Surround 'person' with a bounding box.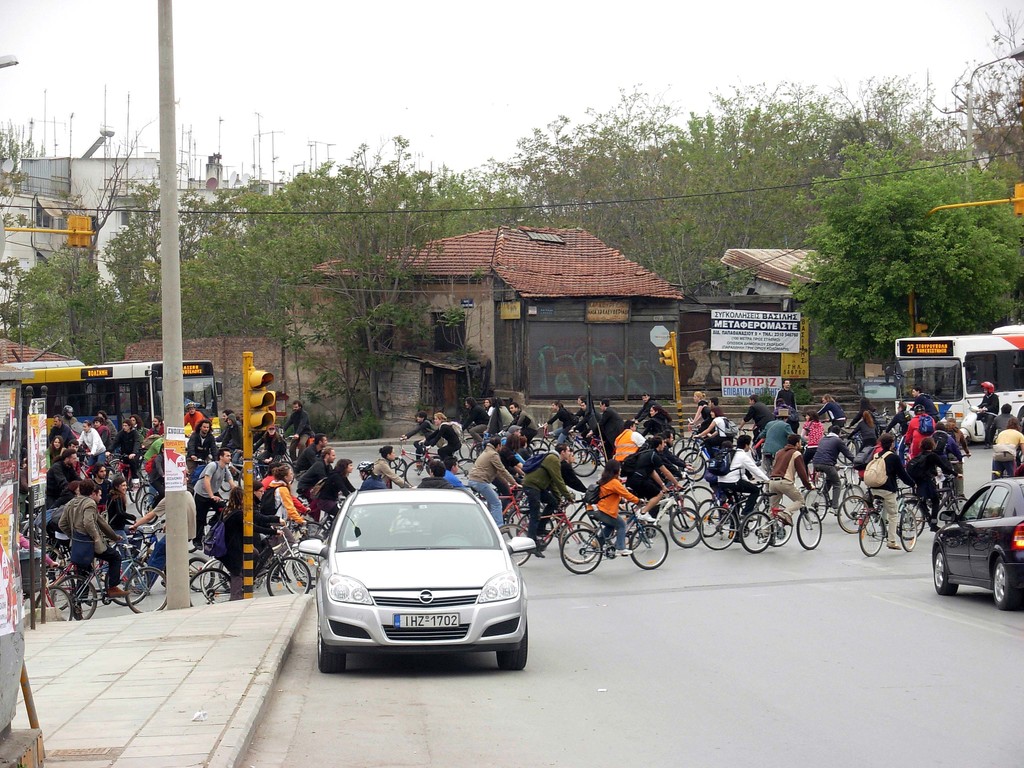
bbox=(590, 459, 650, 556).
